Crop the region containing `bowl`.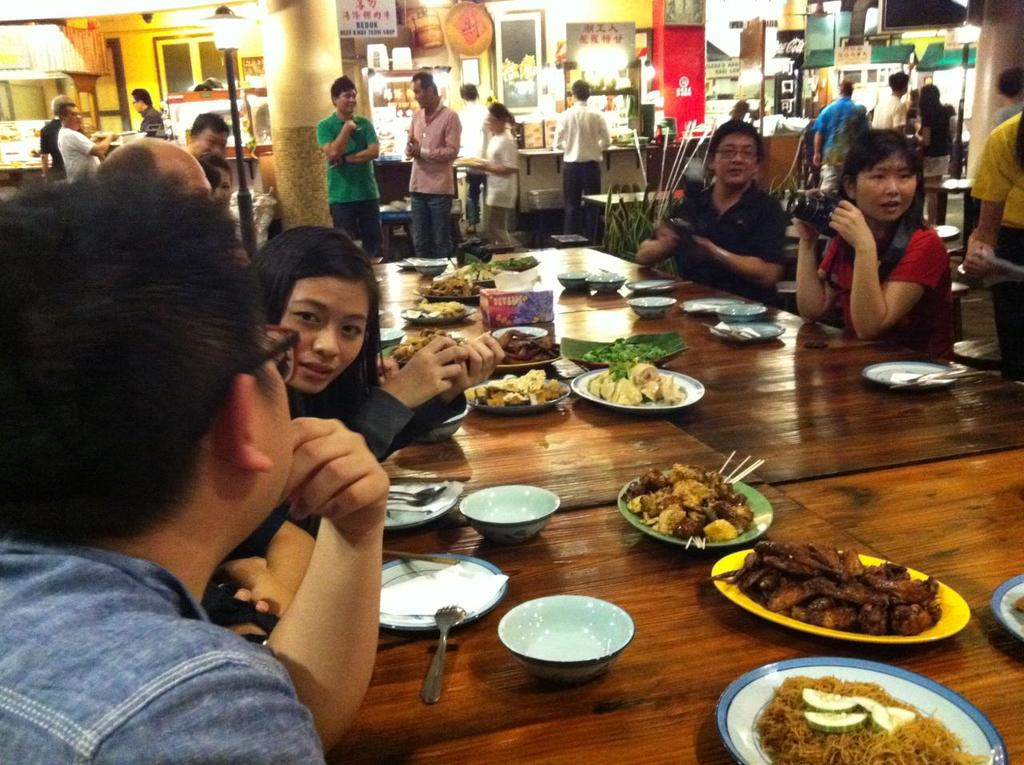
Crop region: BBox(376, 330, 405, 353).
